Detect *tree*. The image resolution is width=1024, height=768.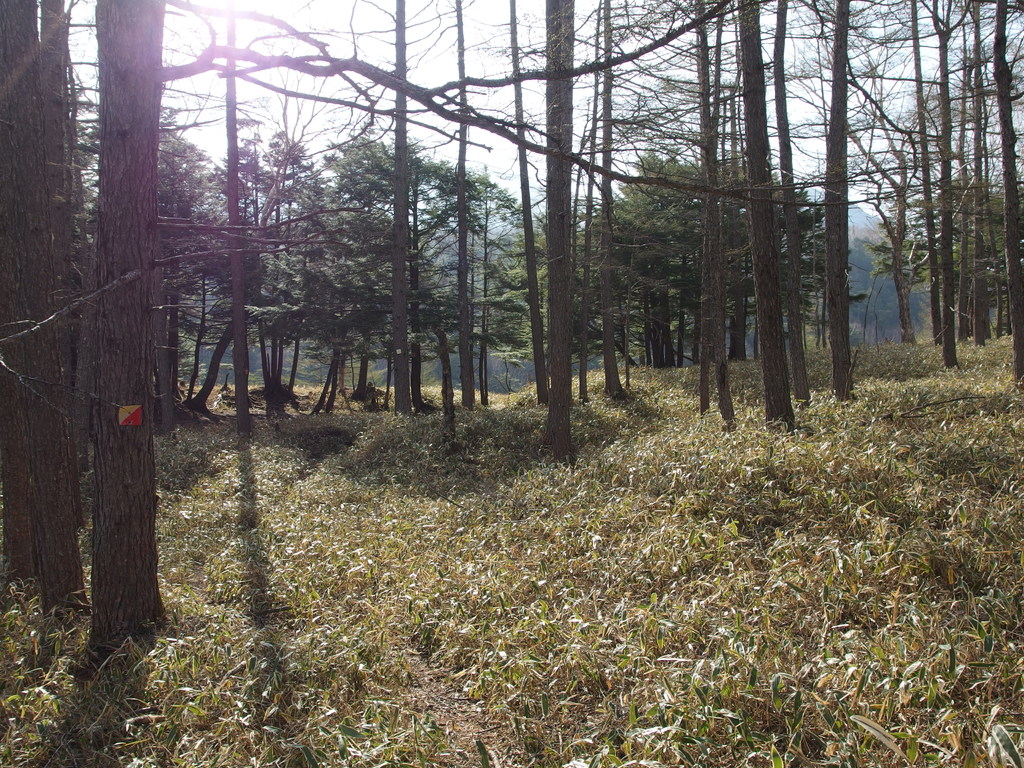
Rect(9, 70, 236, 649).
